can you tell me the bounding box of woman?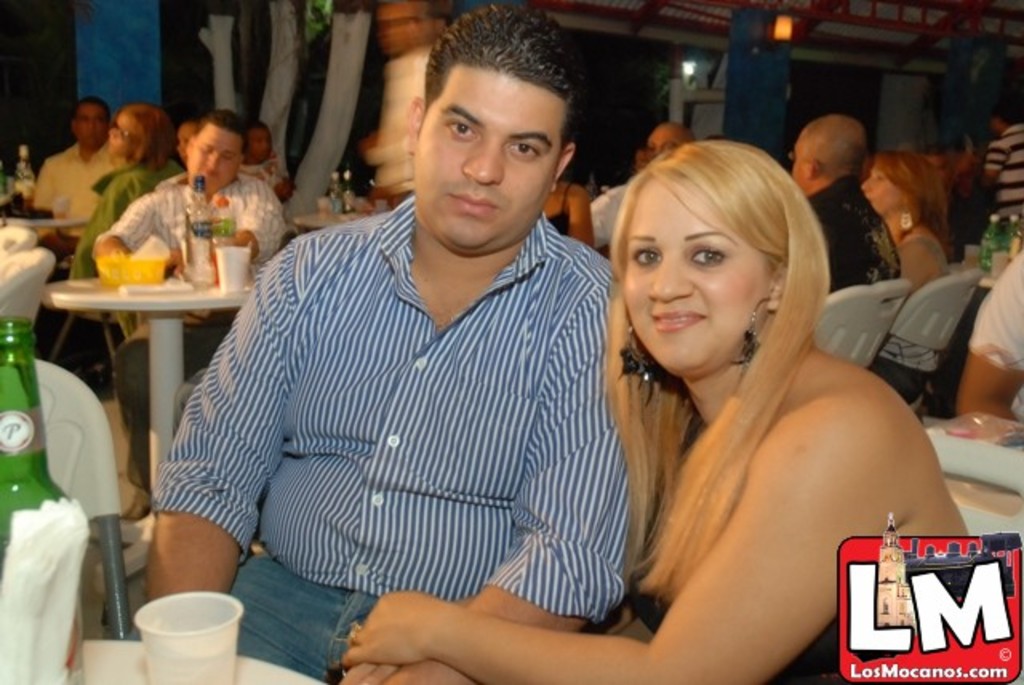
26/98/189/368.
